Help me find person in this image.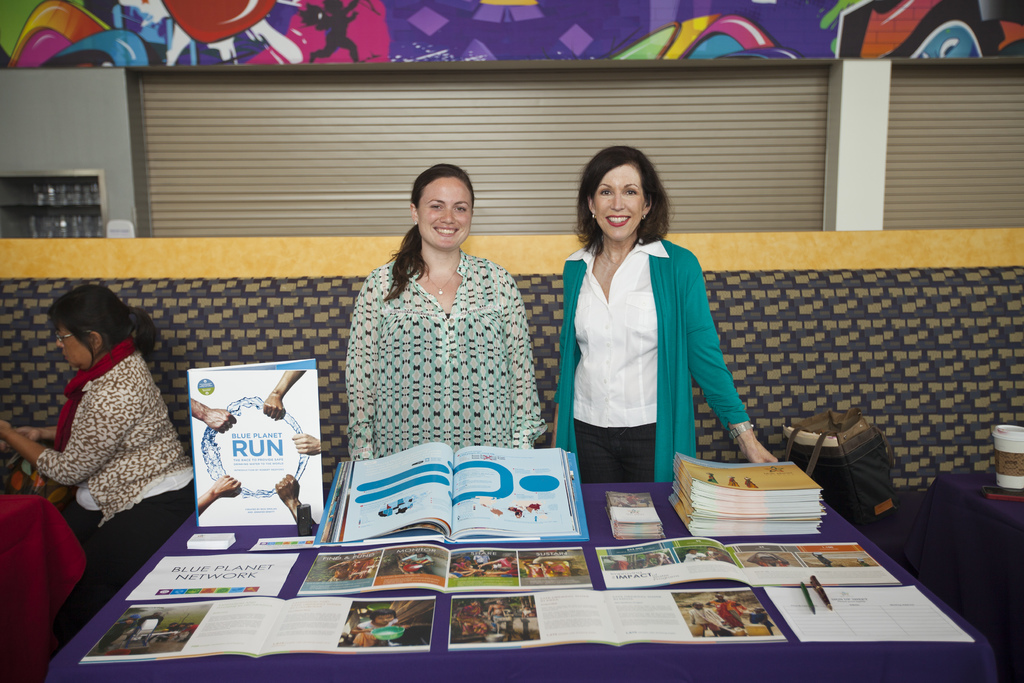
Found it: 683,549,705,562.
